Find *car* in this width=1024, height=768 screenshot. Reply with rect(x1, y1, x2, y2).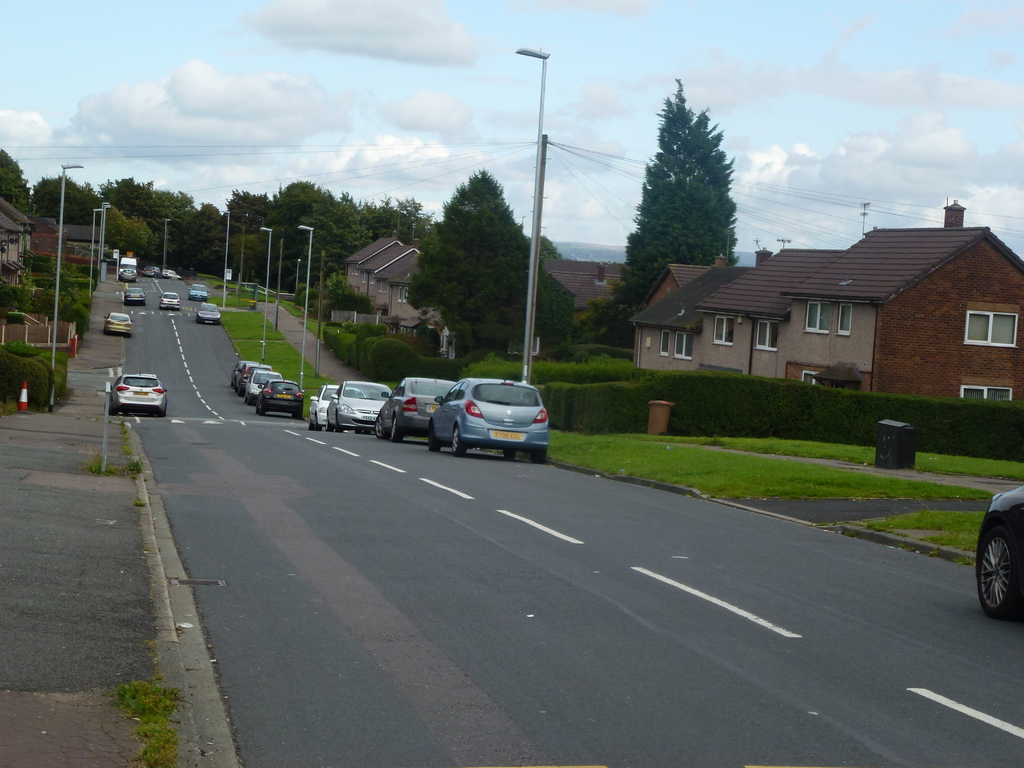
rect(188, 285, 209, 300).
